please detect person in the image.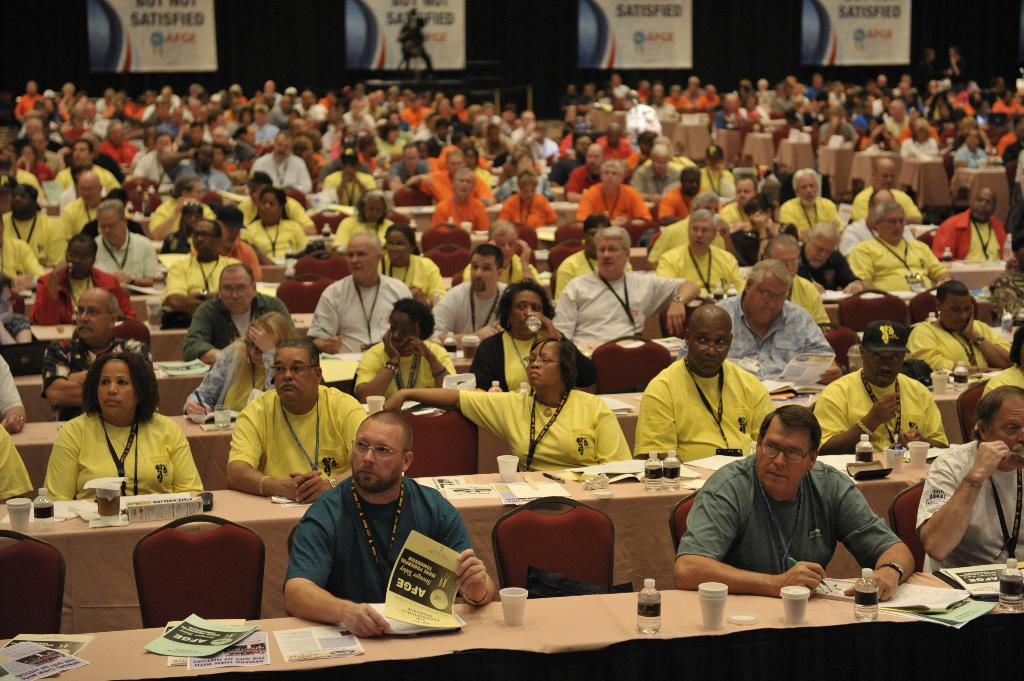
bbox=[186, 264, 297, 360].
